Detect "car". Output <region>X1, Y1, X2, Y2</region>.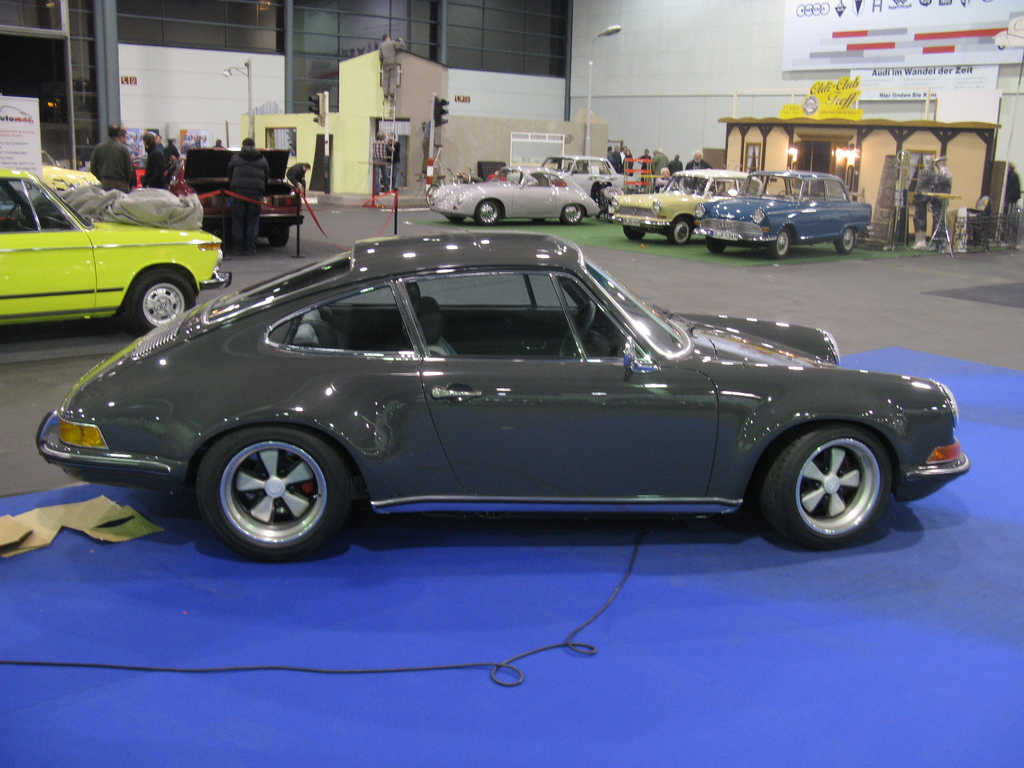
<region>0, 171, 232, 335</region>.
